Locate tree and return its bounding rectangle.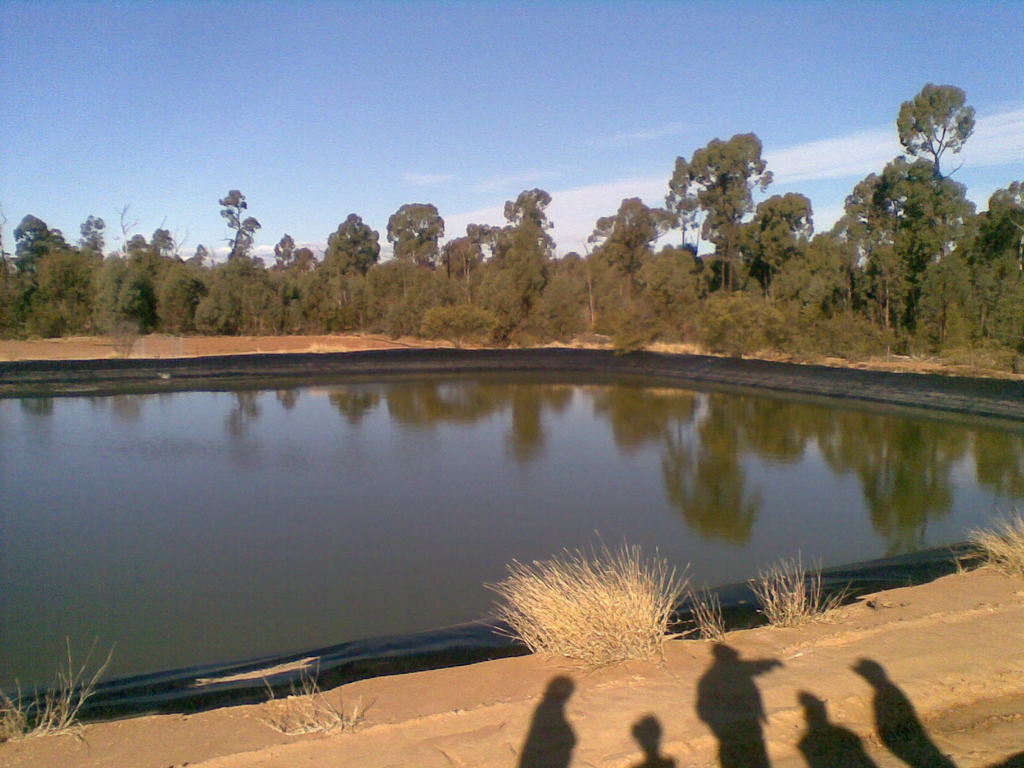
(657, 114, 794, 284).
